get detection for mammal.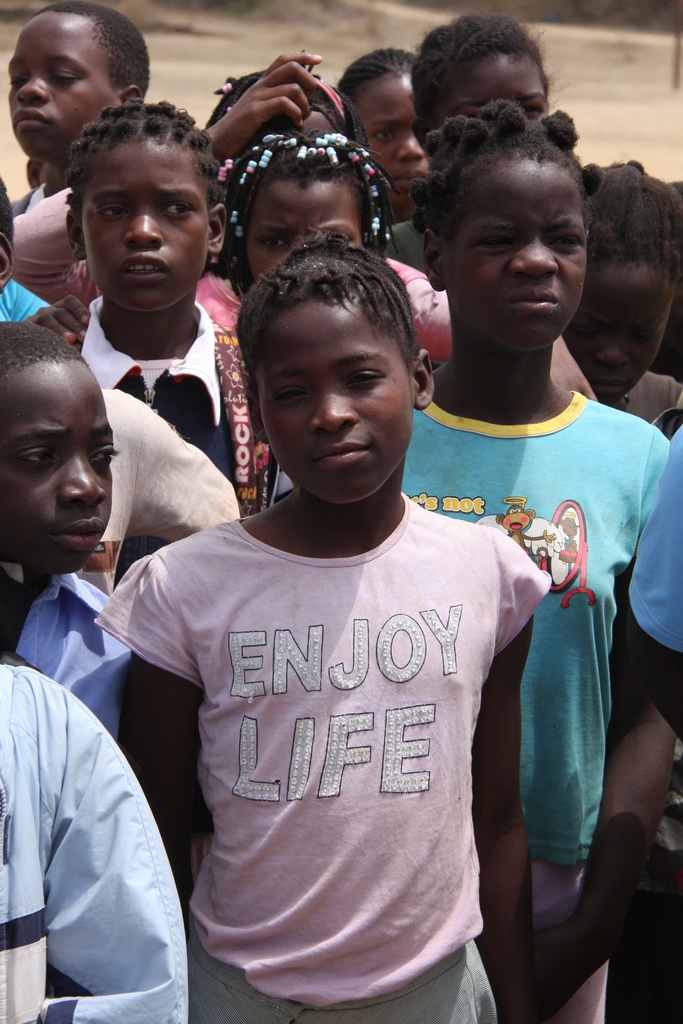
Detection: x1=404, y1=6, x2=564, y2=166.
